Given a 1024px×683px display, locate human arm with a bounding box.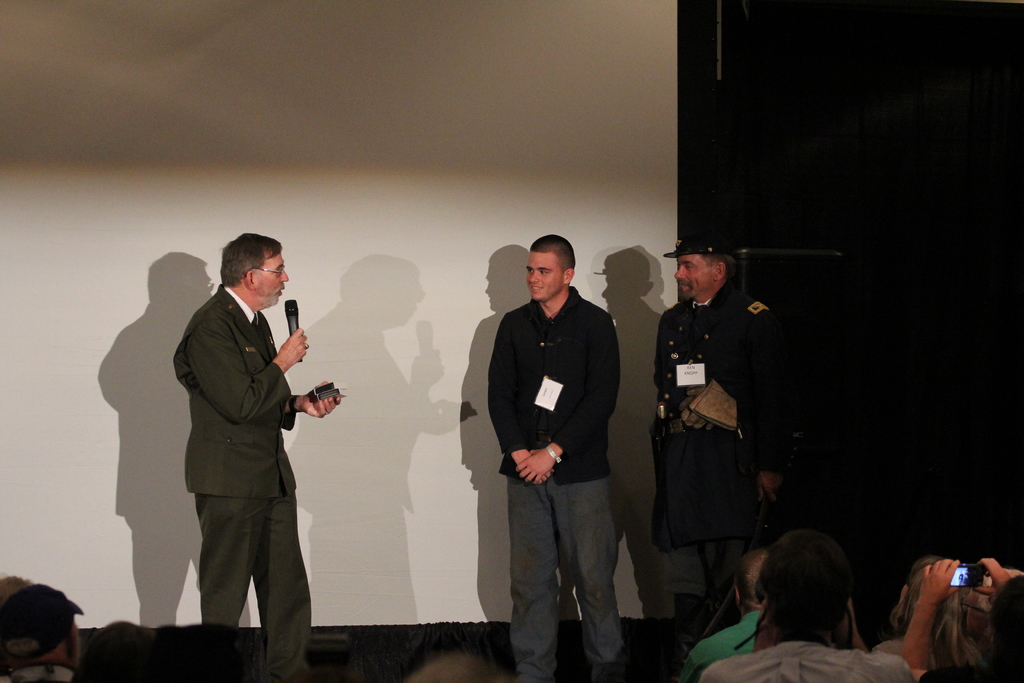
Located: (291,375,341,422).
